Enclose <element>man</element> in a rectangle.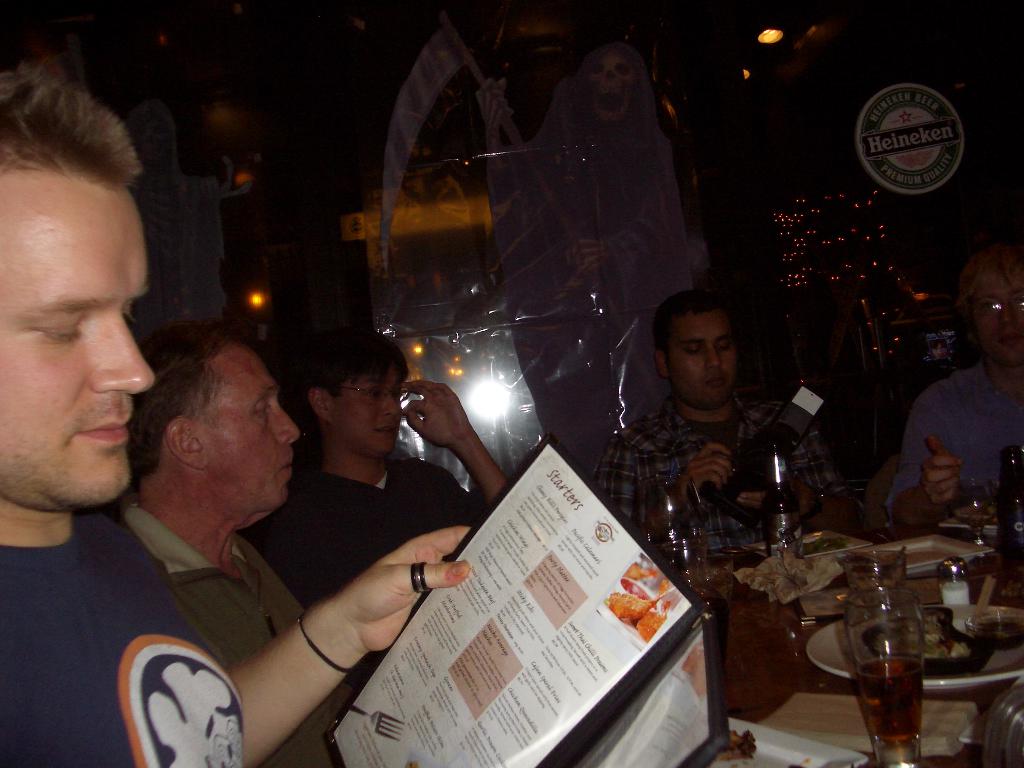
bbox(584, 281, 824, 576).
